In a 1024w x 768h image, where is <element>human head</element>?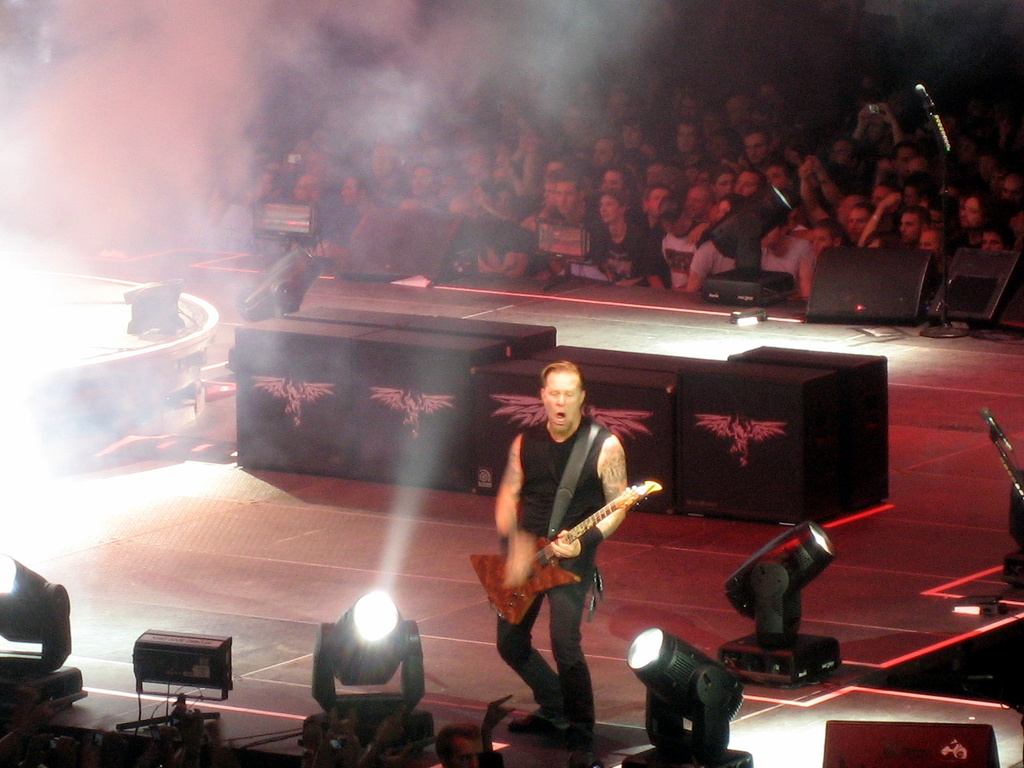
(x1=743, y1=129, x2=771, y2=166).
